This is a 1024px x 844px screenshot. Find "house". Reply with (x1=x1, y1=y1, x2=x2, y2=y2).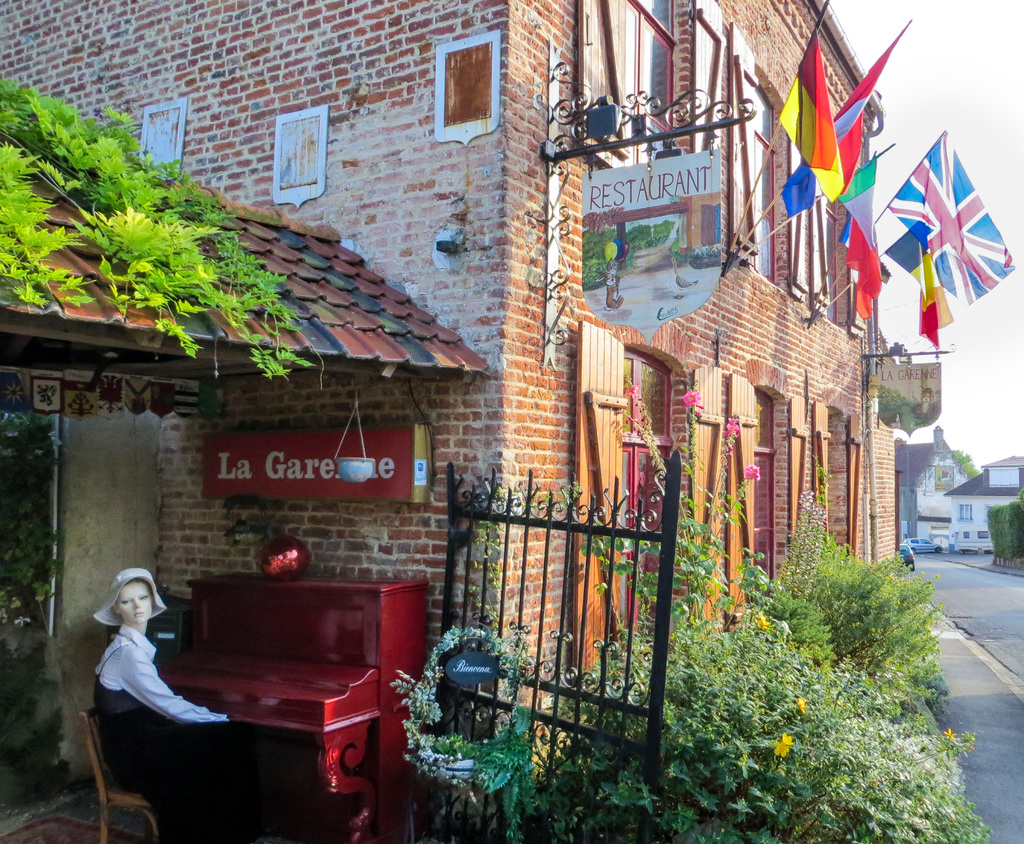
(x1=940, y1=451, x2=1023, y2=544).
